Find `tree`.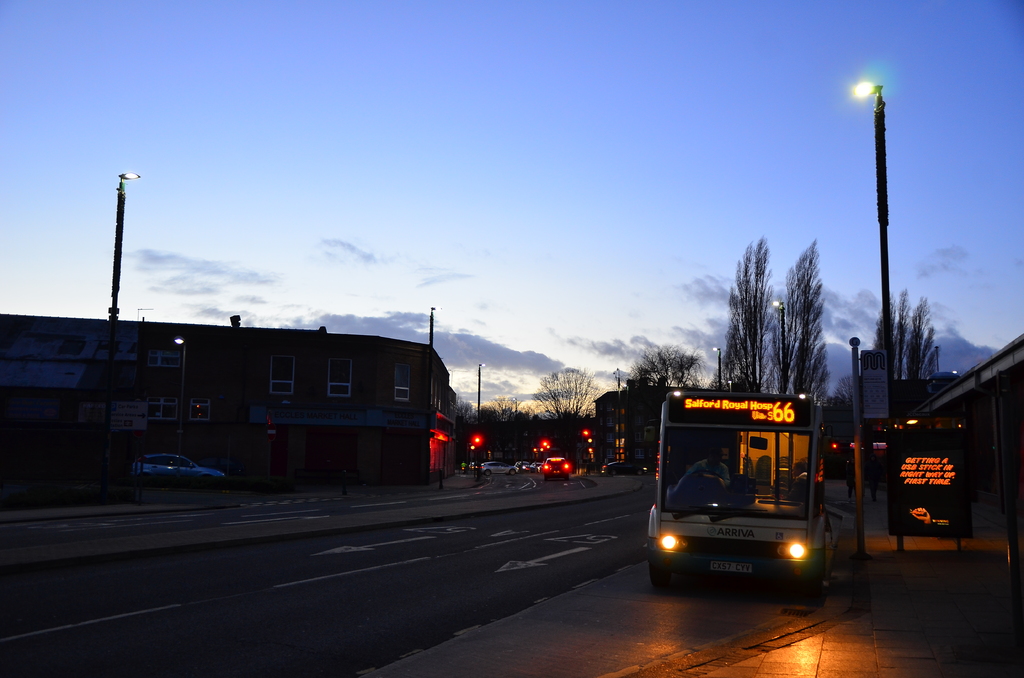
{"x1": 865, "y1": 282, "x2": 947, "y2": 393}.
